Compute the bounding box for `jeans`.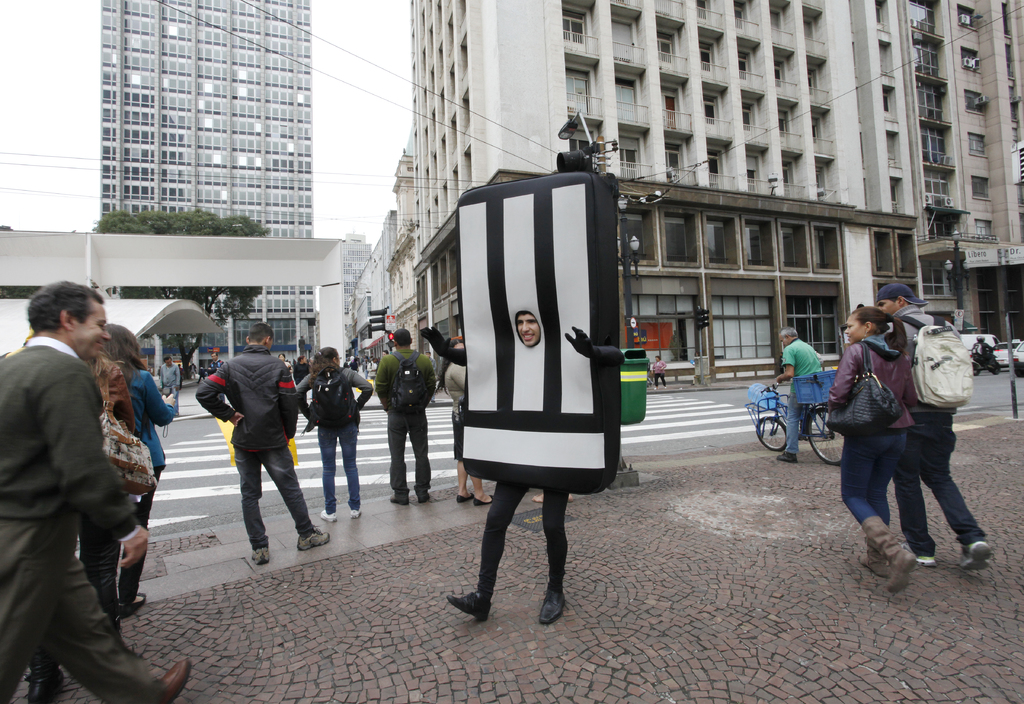
bbox=(314, 426, 360, 513).
